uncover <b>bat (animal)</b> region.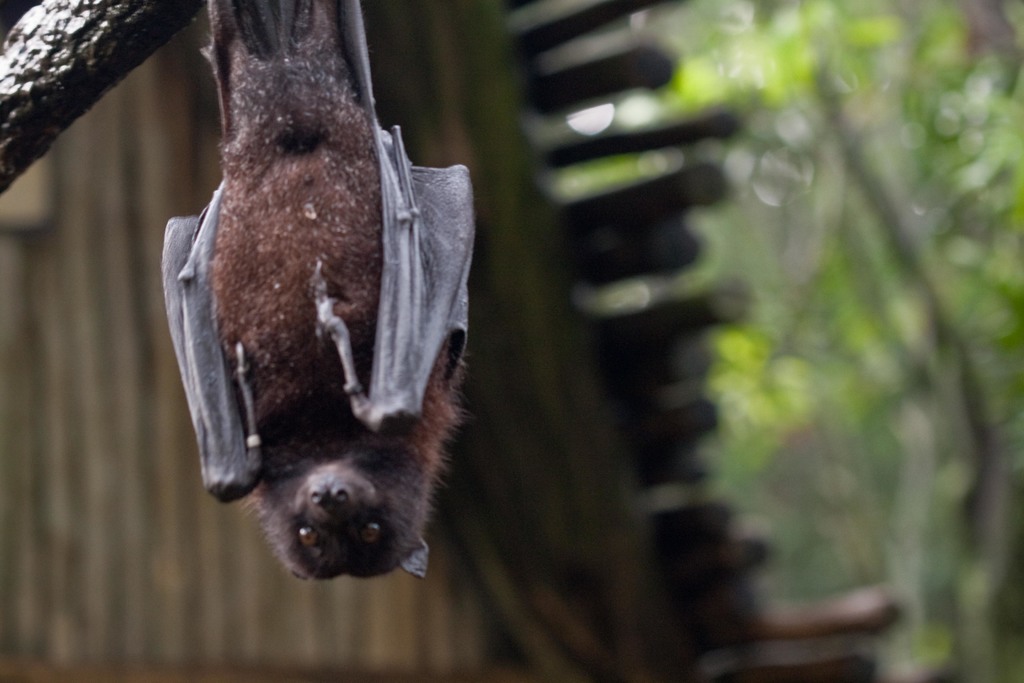
Uncovered: rect(156, 0, 476, 584).
